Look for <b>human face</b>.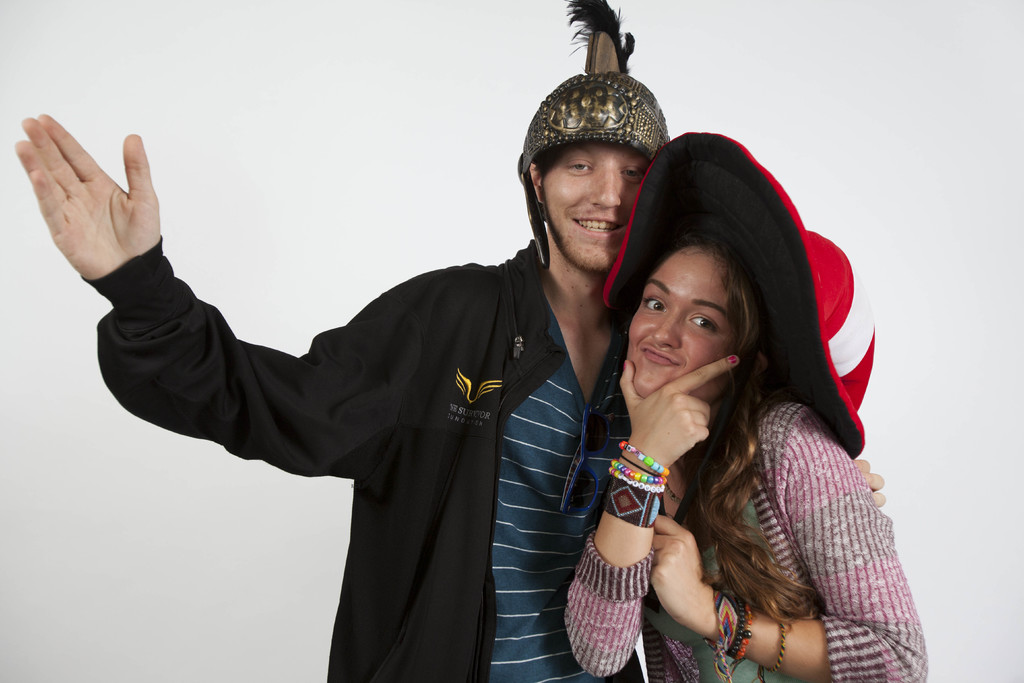
Found: (628, 240, 737, 398).
